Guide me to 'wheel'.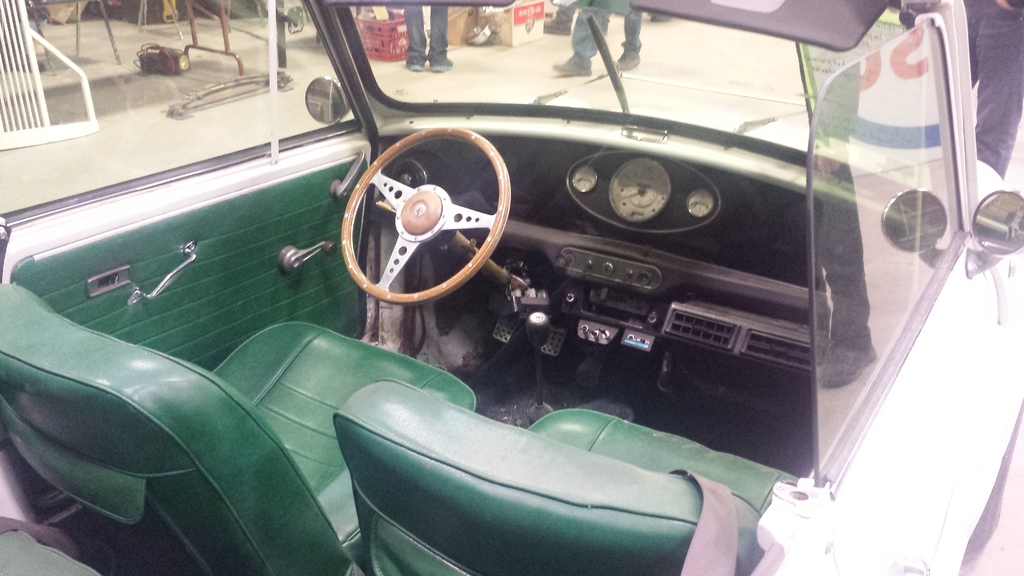
Guidance: crop(334, 143, 509, 286).
